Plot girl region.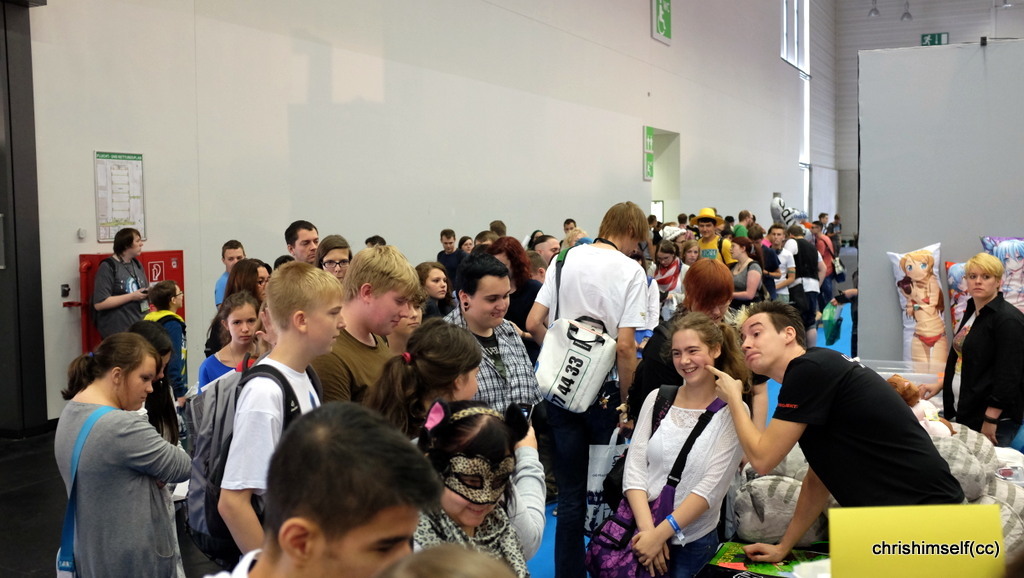
Plotted at rect(898, 248, 945, 372).
